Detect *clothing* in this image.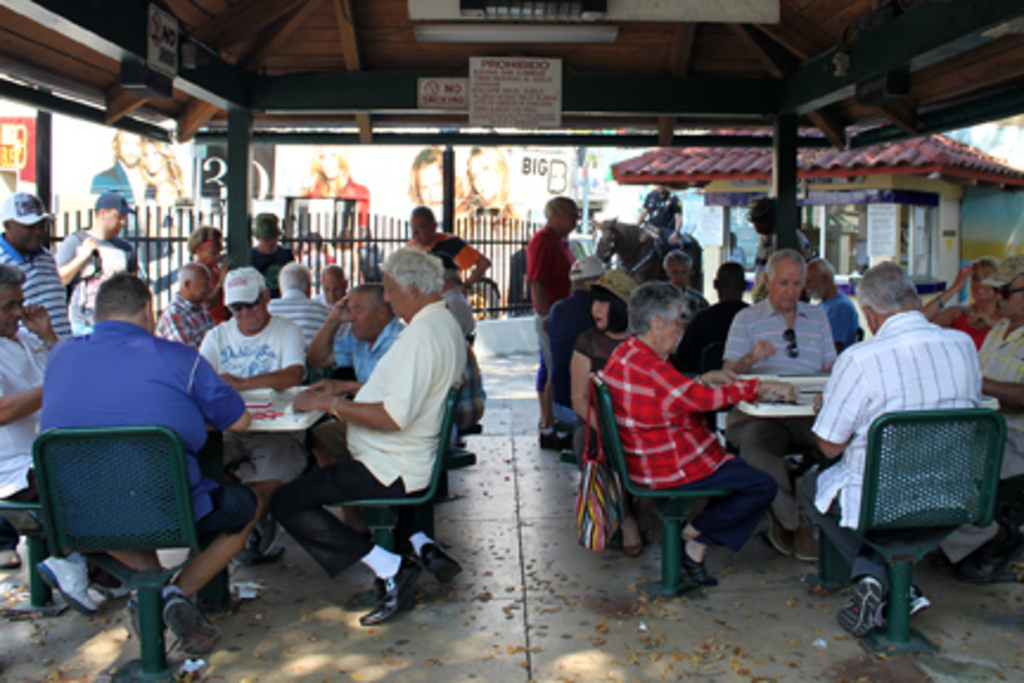
Detection: BBox(325, 306, 401, 391).
